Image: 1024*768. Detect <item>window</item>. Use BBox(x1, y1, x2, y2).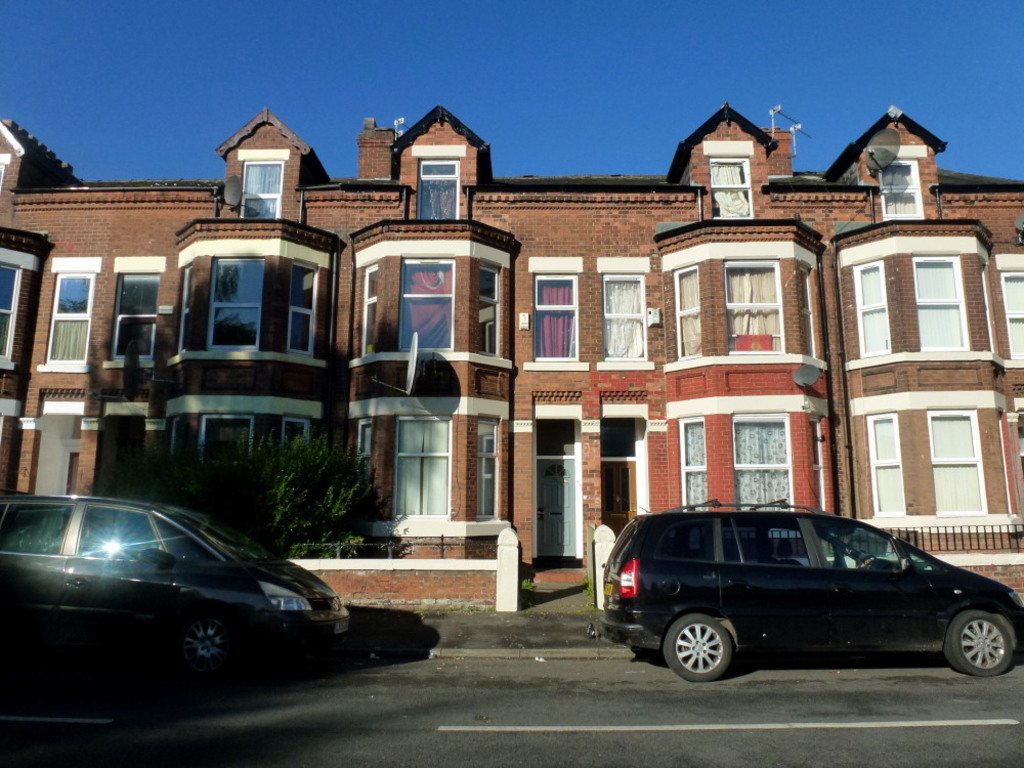
BBox(101, 256, 168, 371).
